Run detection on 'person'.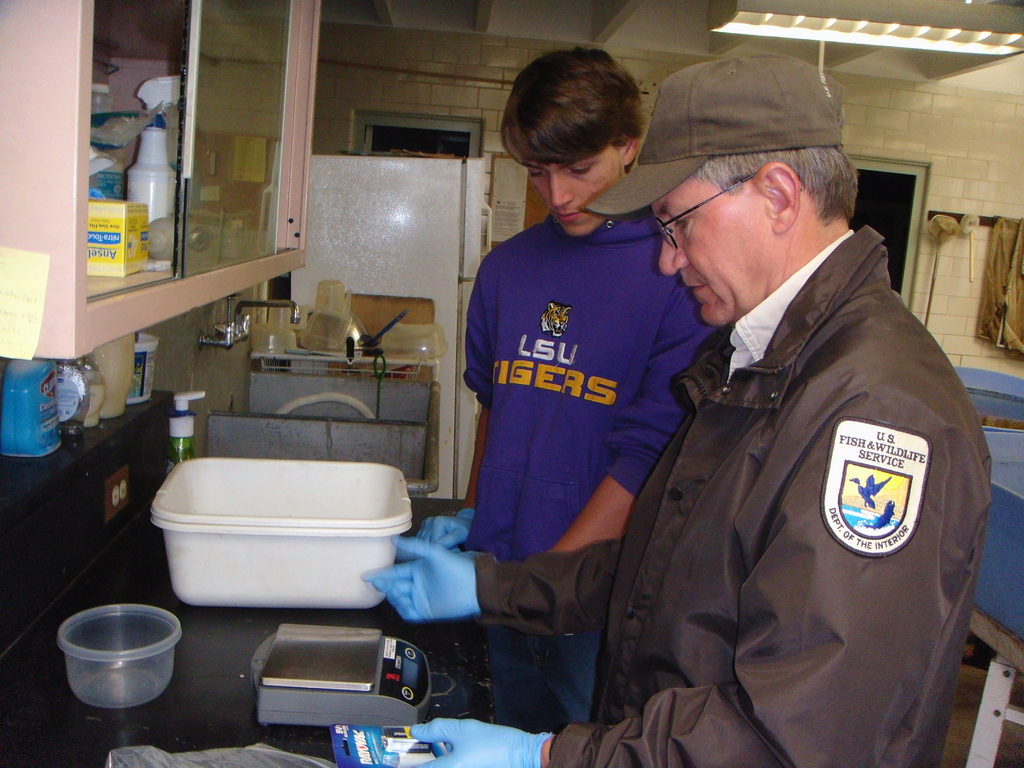
Result: crop(361, 50, 1002, 767).
